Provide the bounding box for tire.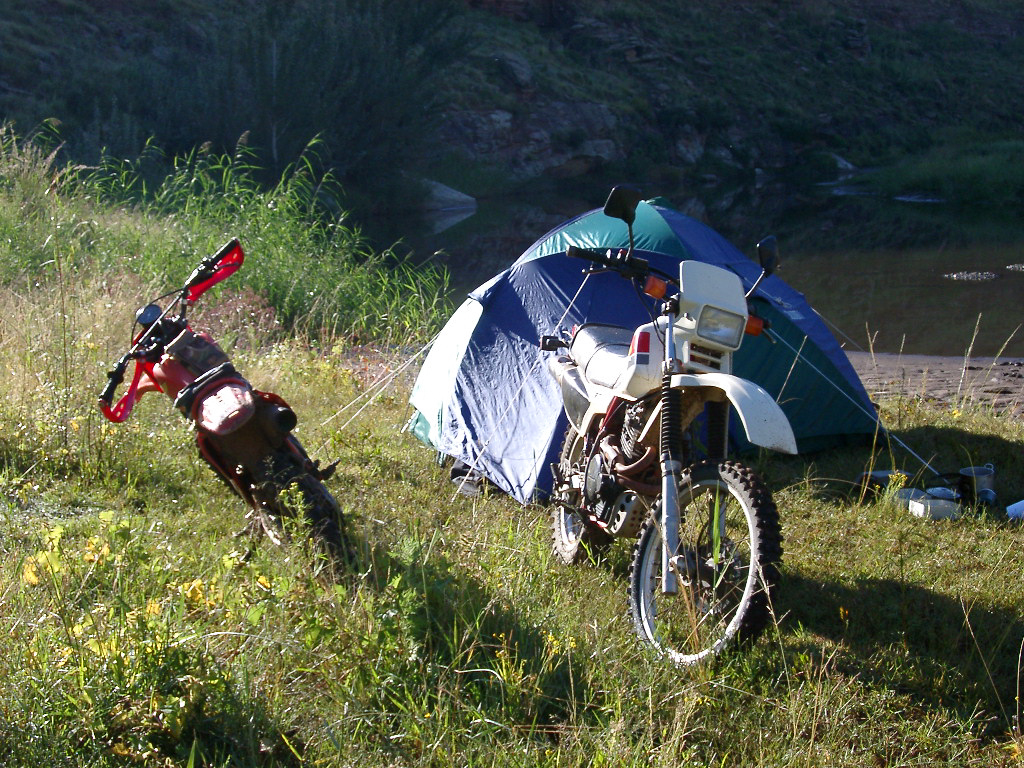
[550,412,606,562].
